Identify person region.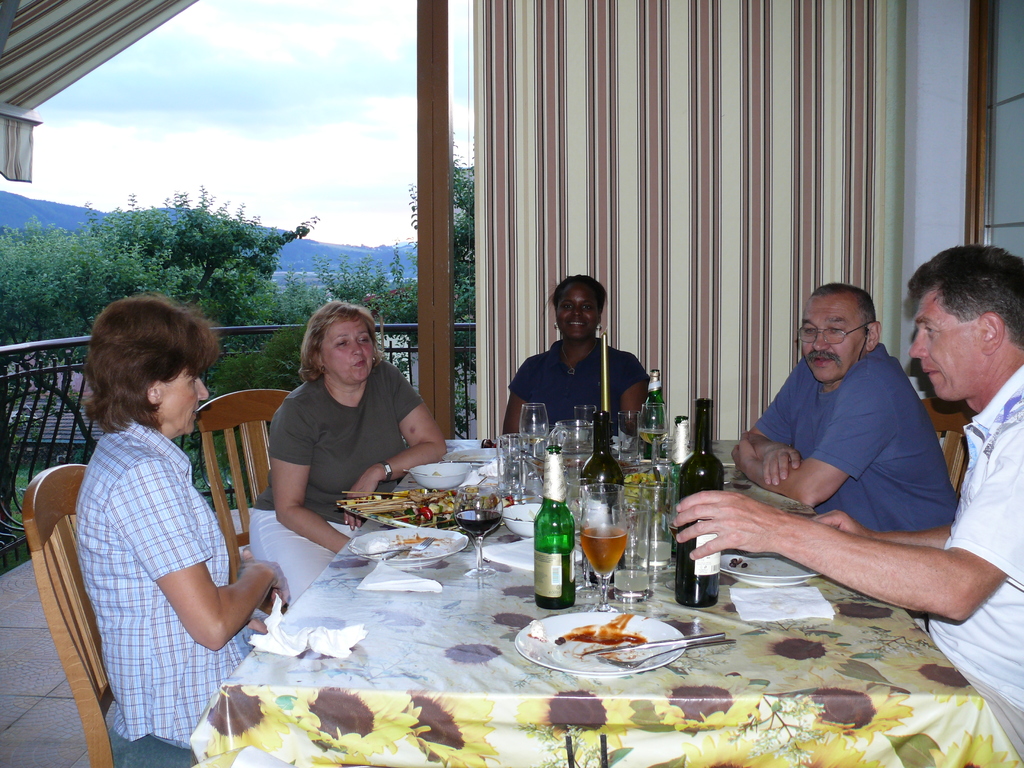
Region: detection(499, 273, 649, 447).
